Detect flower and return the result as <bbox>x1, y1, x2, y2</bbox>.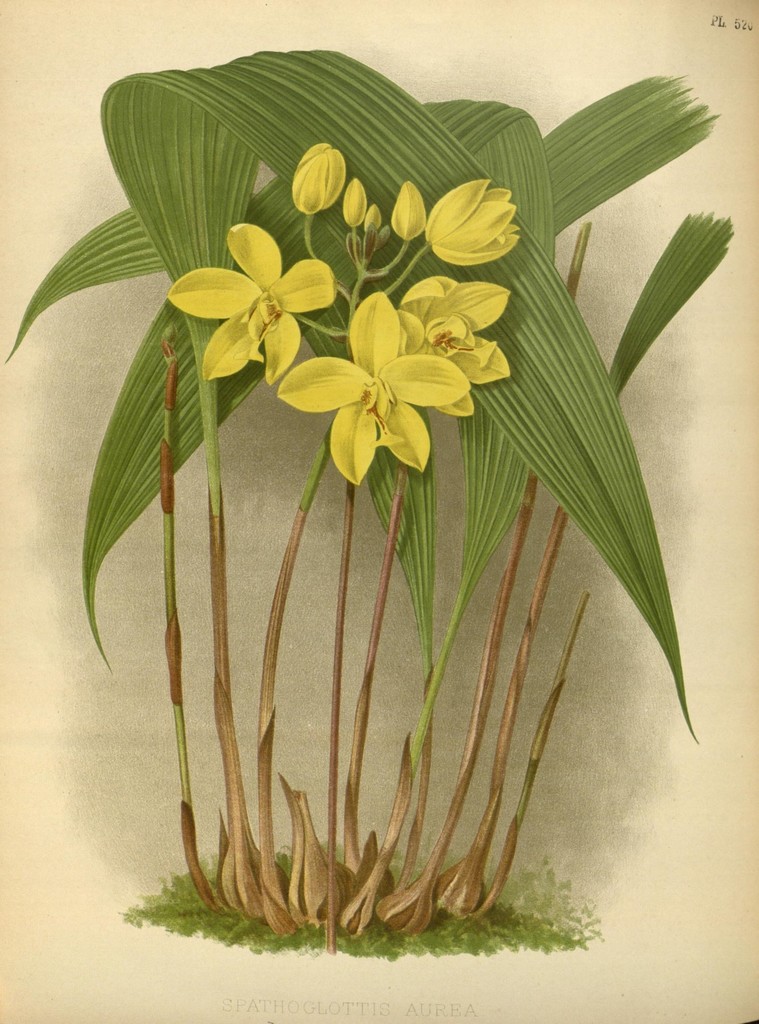
<bbox>427, 176, 522, 269</bbox>.
